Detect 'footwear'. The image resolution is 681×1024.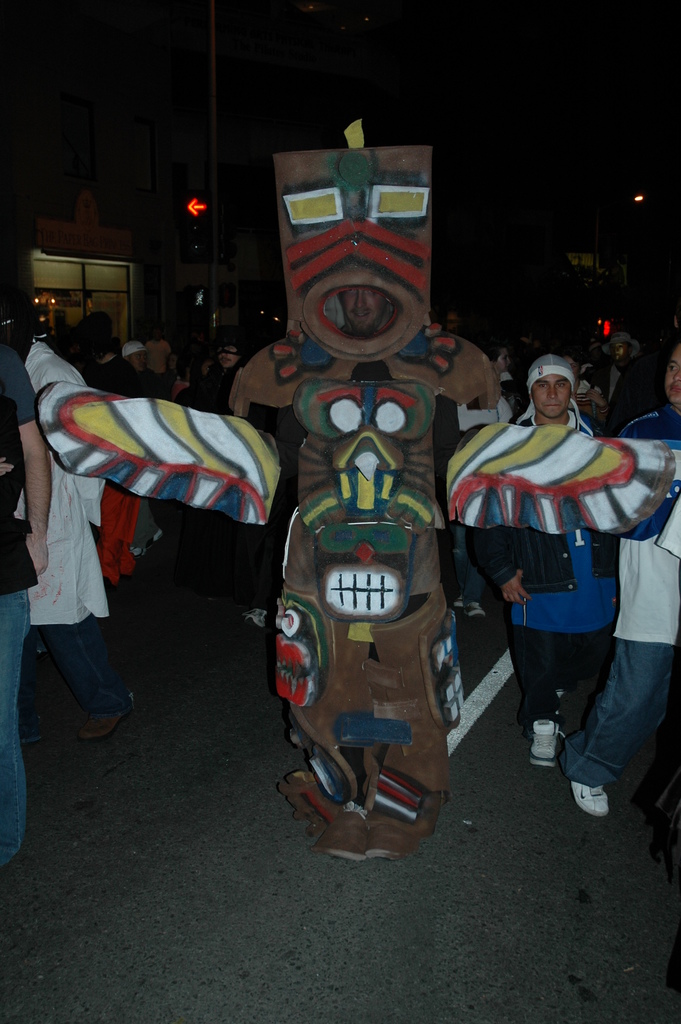
left=530, top=719, right=561, bottom=769.
